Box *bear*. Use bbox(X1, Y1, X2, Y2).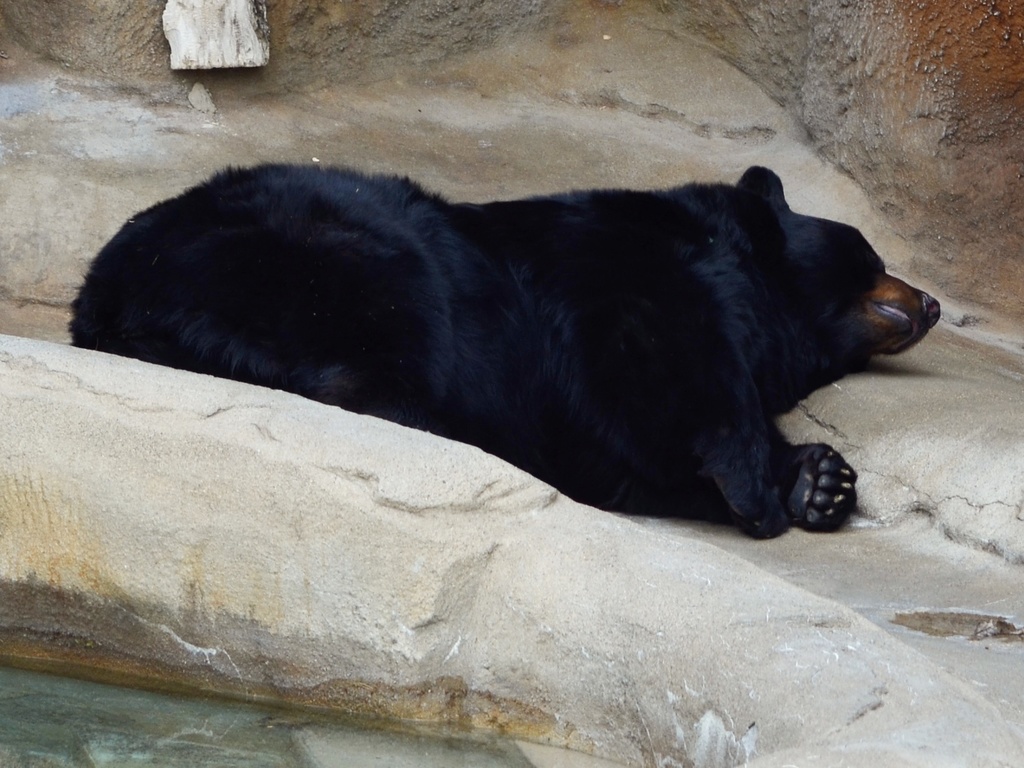
bbox(65, 161, 942, 539).
